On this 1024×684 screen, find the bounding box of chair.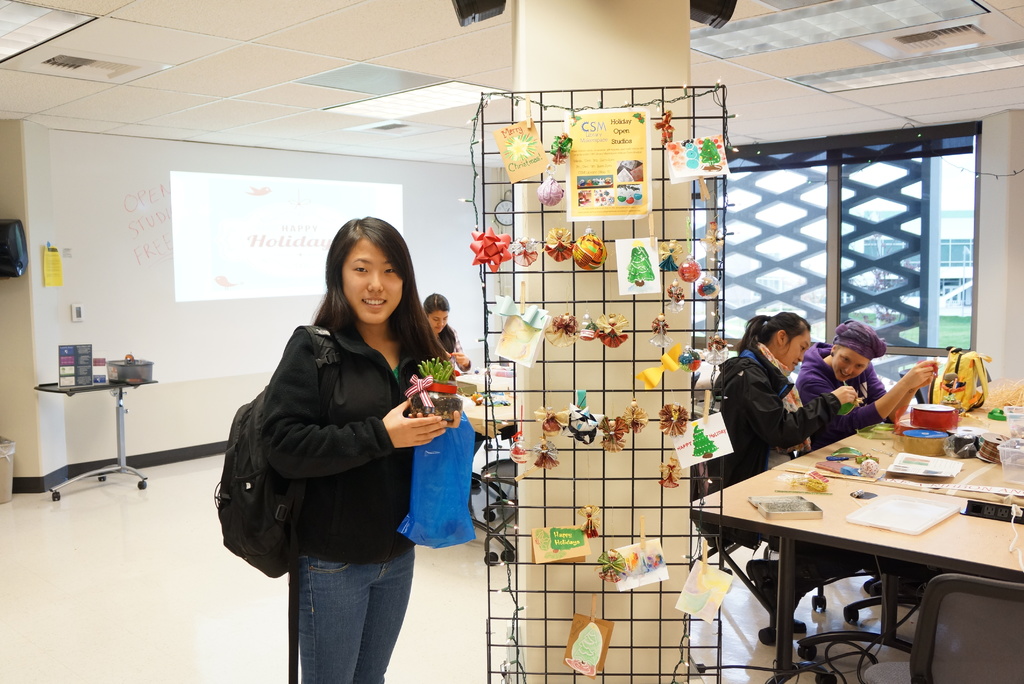
Bounding box: pyautogui.locateOnScreen(897, 371, 932, 403).
